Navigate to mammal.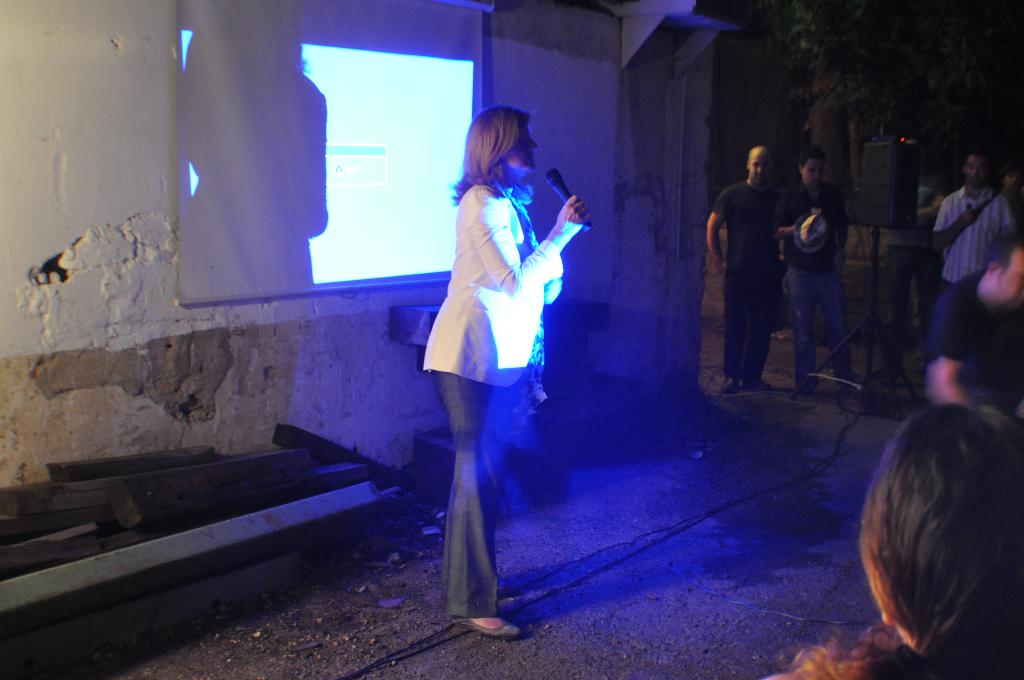
Navigation target: locate(765, 404, 1023, 679).
